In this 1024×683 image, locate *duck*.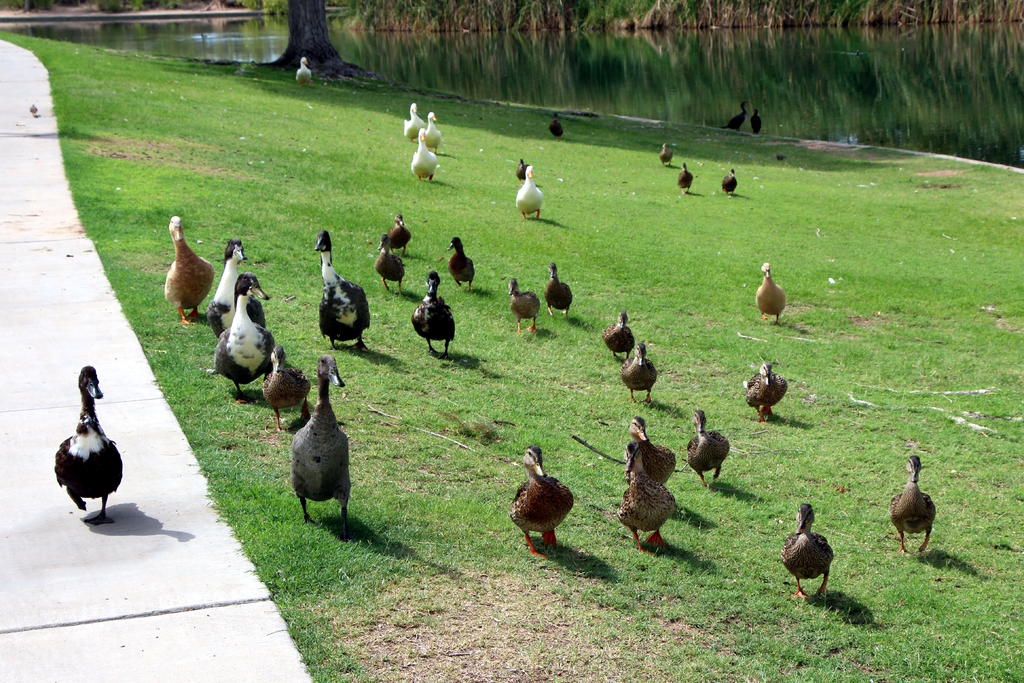
Bounding box: box=[511, 163, 543, 218].
